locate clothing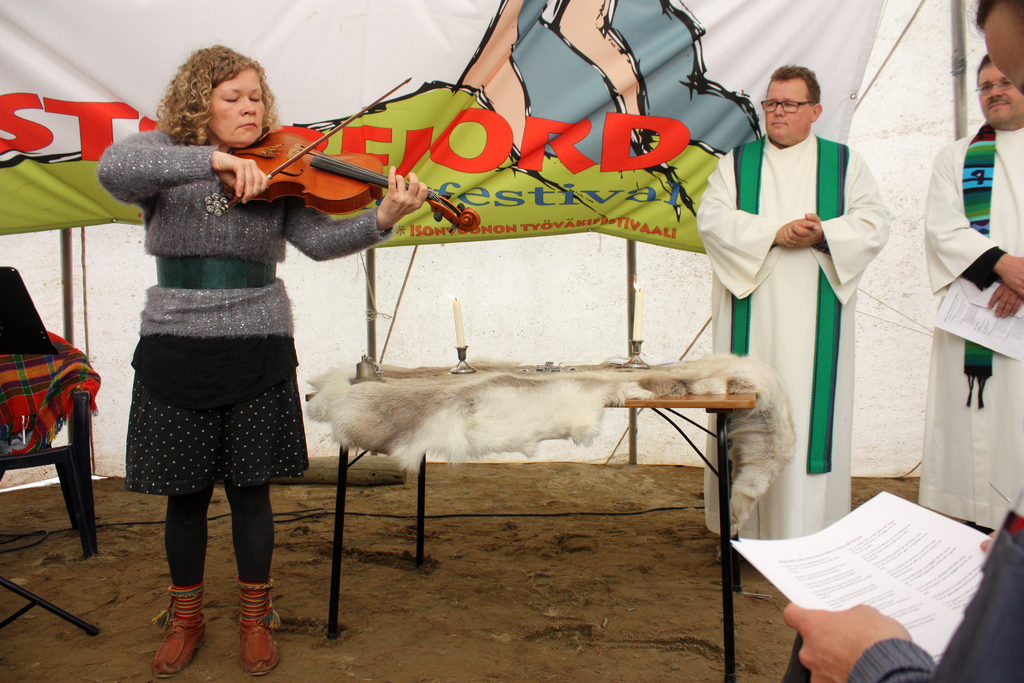
{"left": 101, "top": 126, "right": 406, "bottom": 487}
